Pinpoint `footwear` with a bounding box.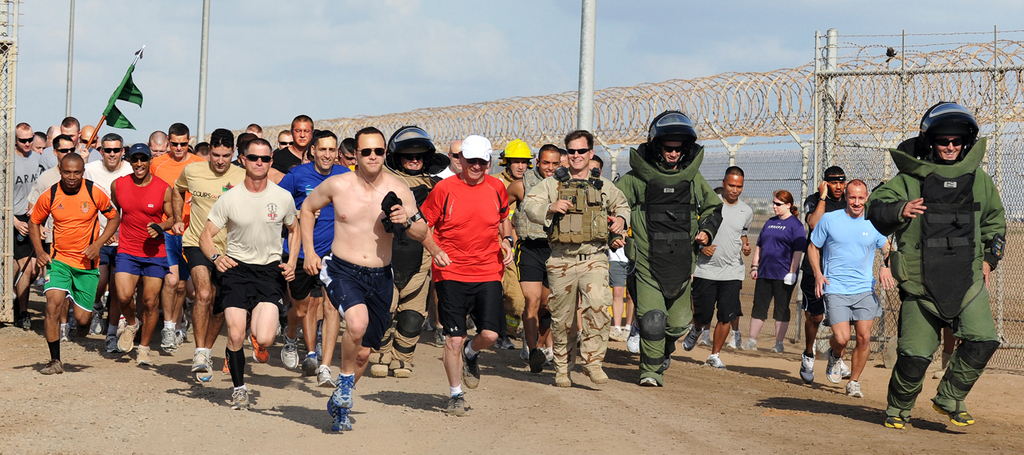
(841,357,851,375).
